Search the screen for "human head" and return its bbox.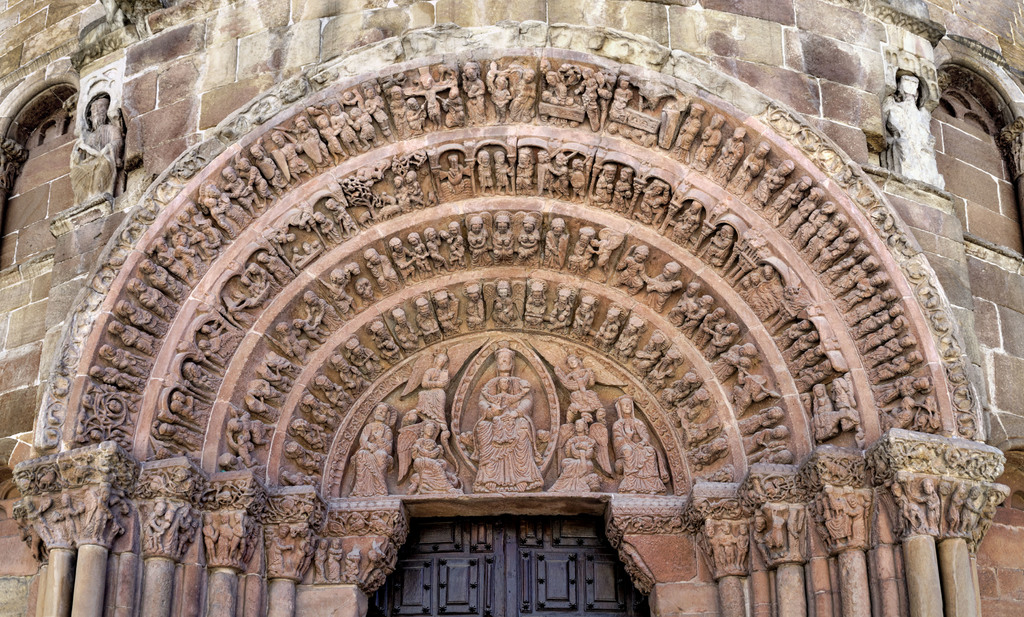
Found: <bbox>554, 220, 564, 237</bbox>.
